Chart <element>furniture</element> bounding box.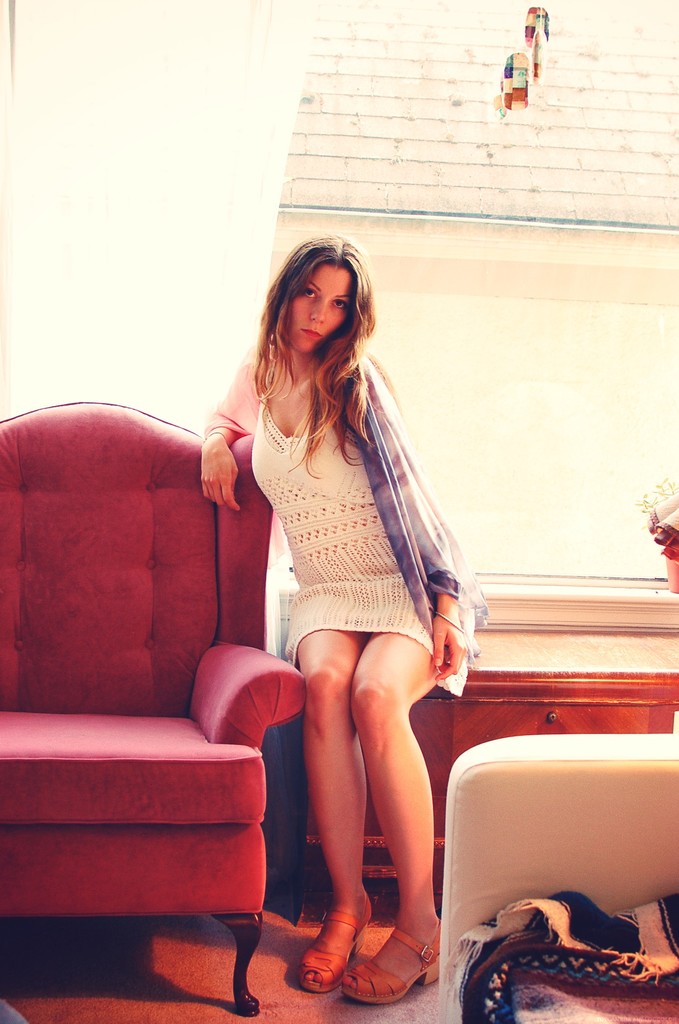
Charted: crop(0, 403, 307, 1023).
